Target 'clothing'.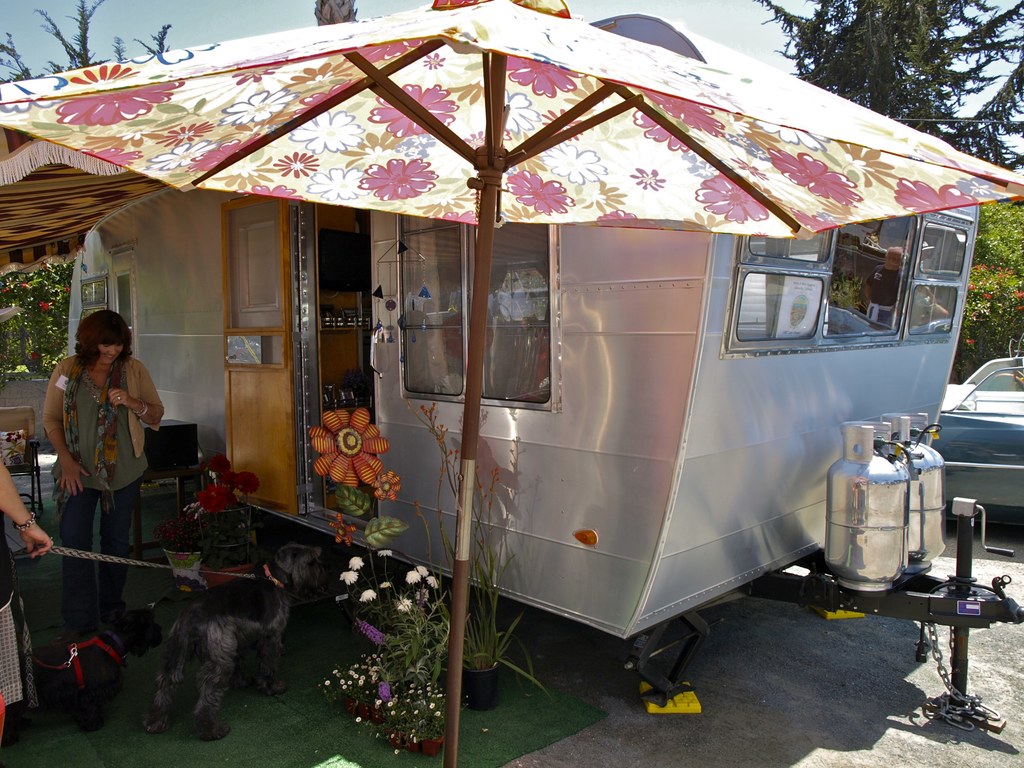
Target region: pyautogui.locateOnScreen(0, 532, 36, 717).
